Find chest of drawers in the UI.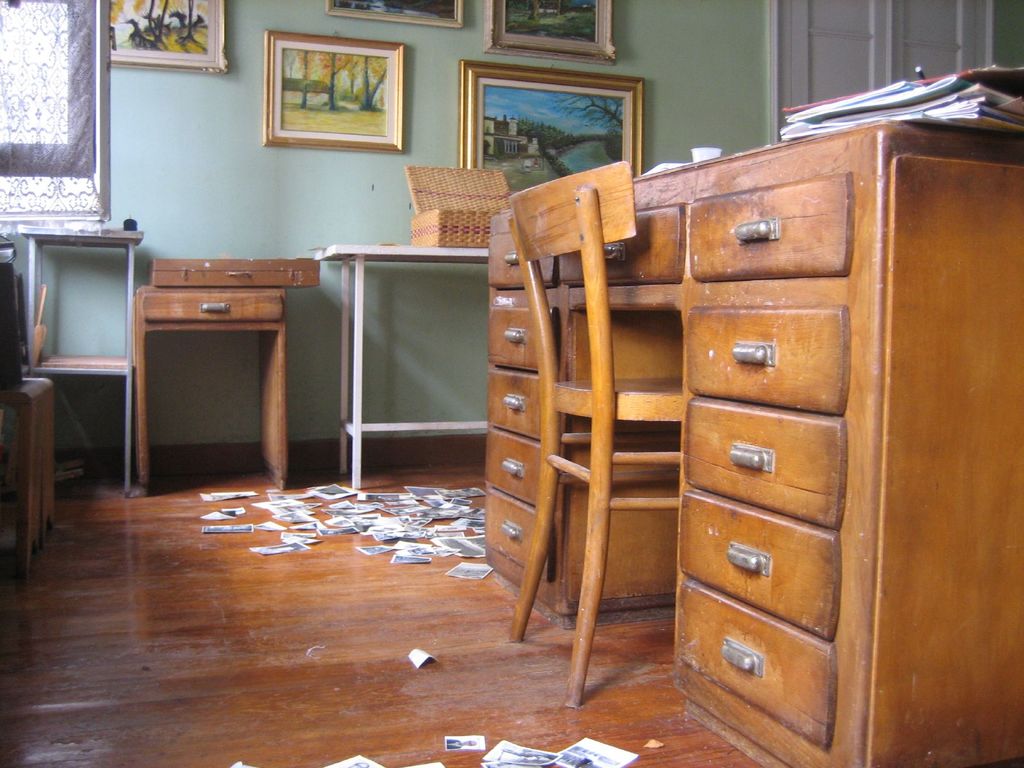
UI element at box=[489, 113, 1023, 767].
